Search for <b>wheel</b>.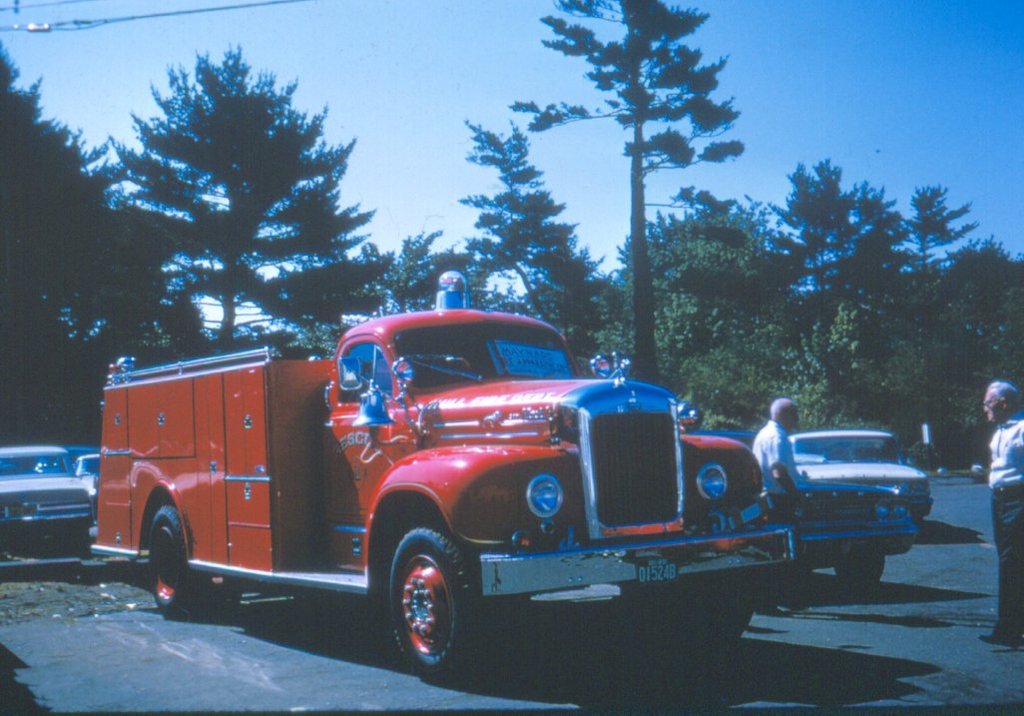
Found at x1=621 y1=583 x2=757 y2=639.
